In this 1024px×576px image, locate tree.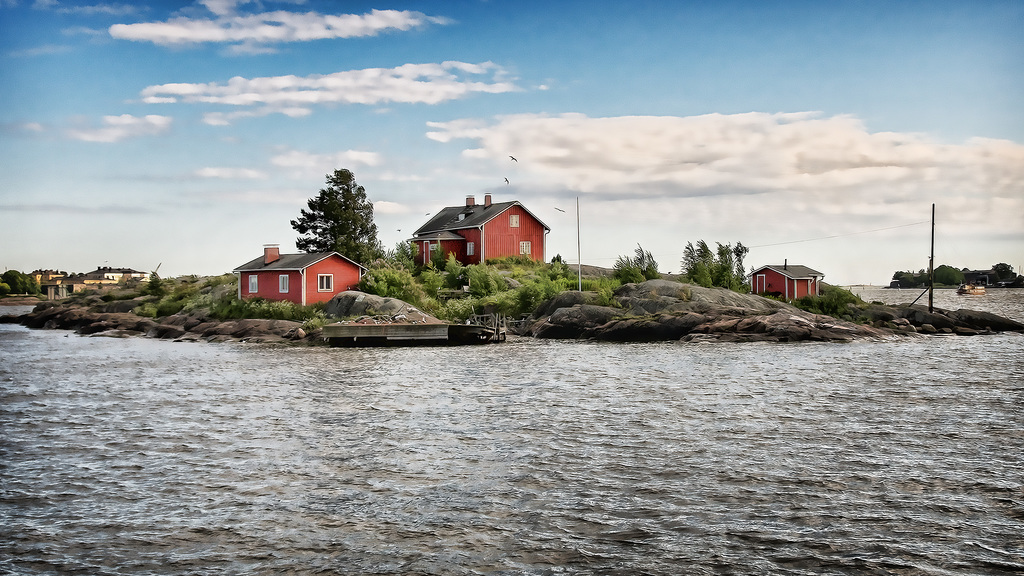
Bounding box: [715,235,733,285].
